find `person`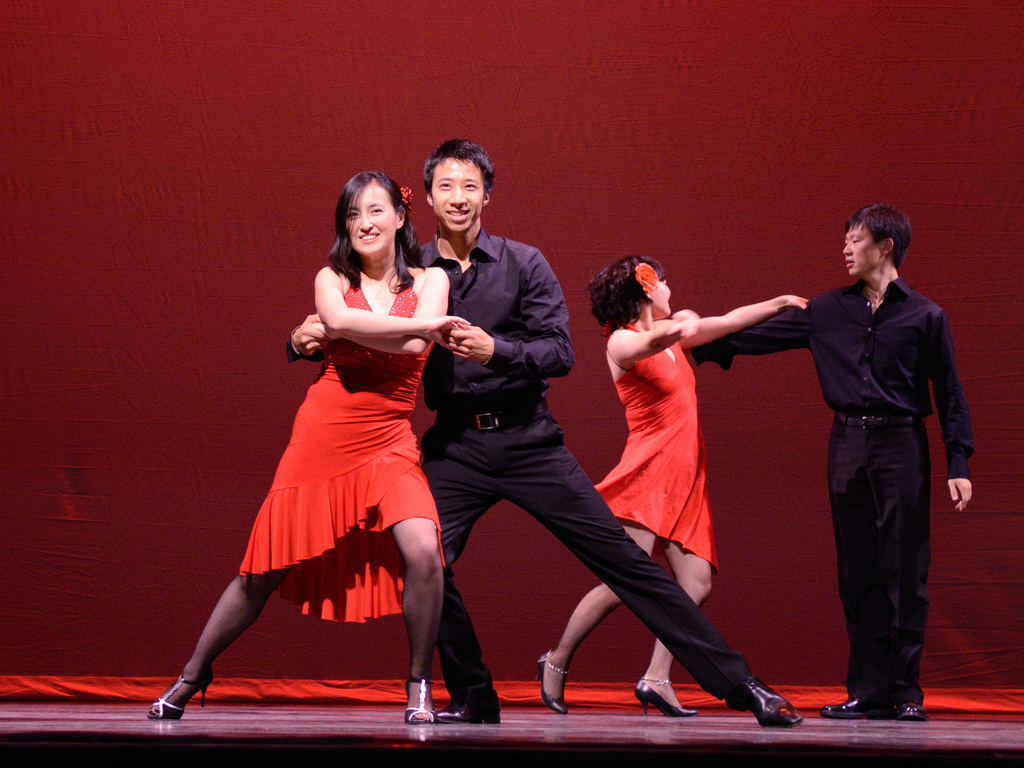
bbox(276, 133, 805, 723)
